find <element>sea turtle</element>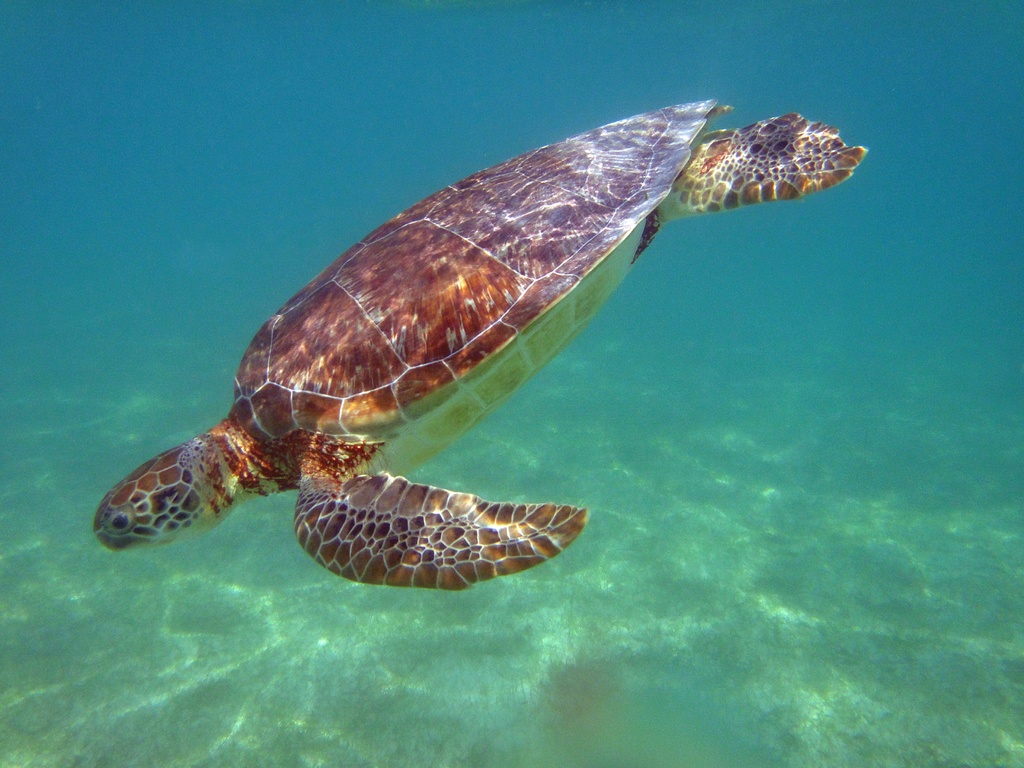
<region>90, 97, 871, 604</region>
